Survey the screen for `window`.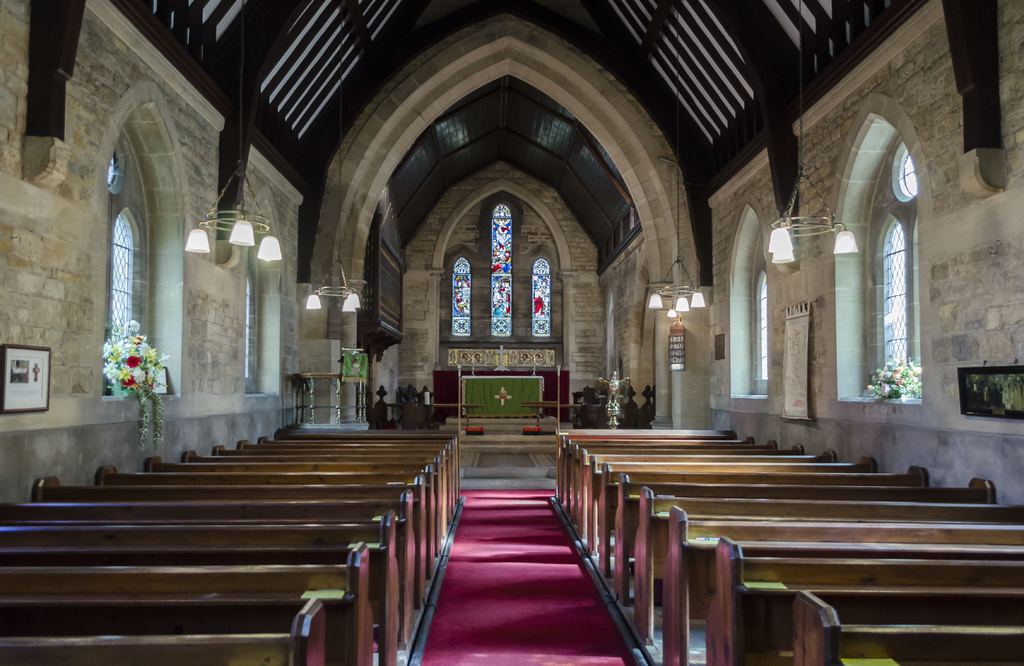
Survey found: detection(724, 201, 770, 402).
